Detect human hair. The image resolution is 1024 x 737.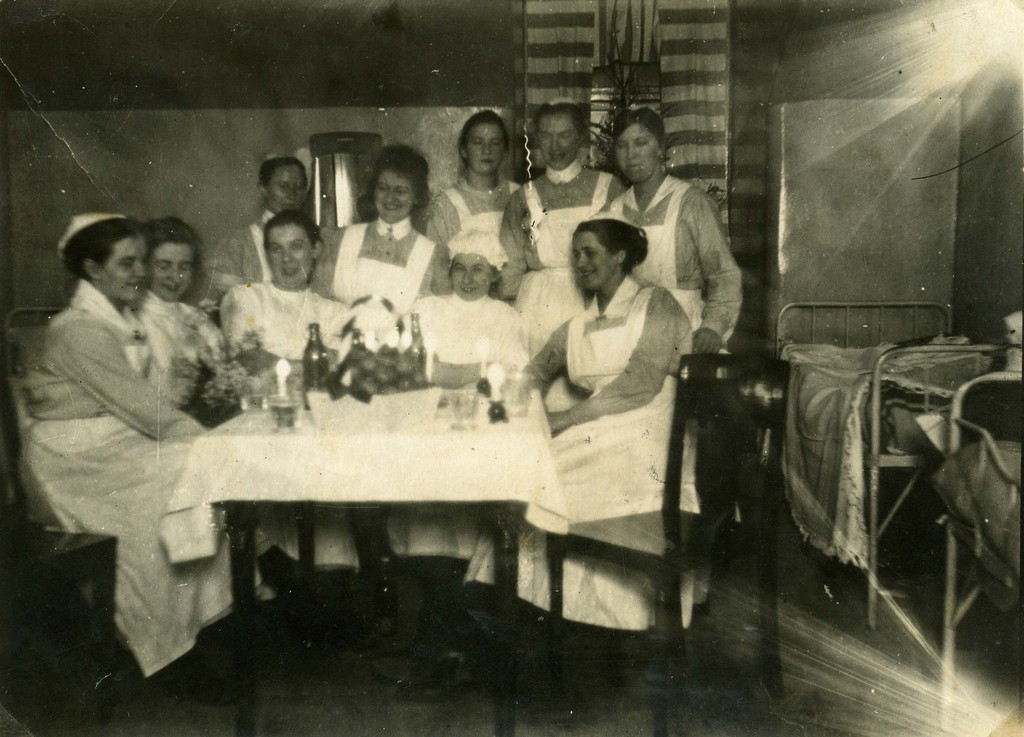
[left=144, top=218, right=194, bottom=255].
